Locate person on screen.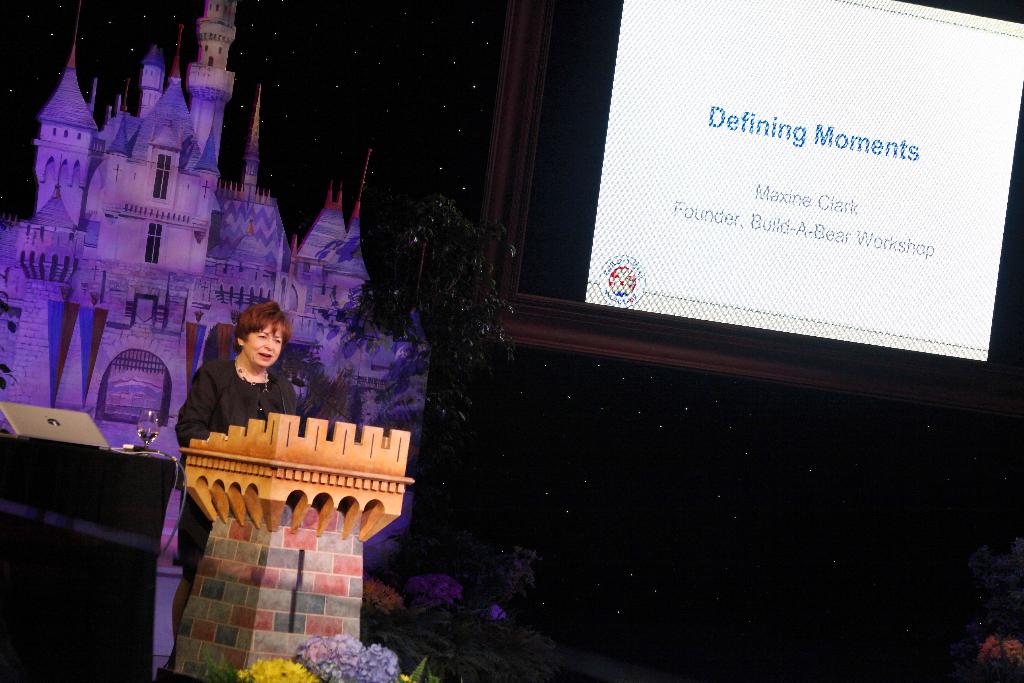
On screen at crop(182, 296, 307, 475).
